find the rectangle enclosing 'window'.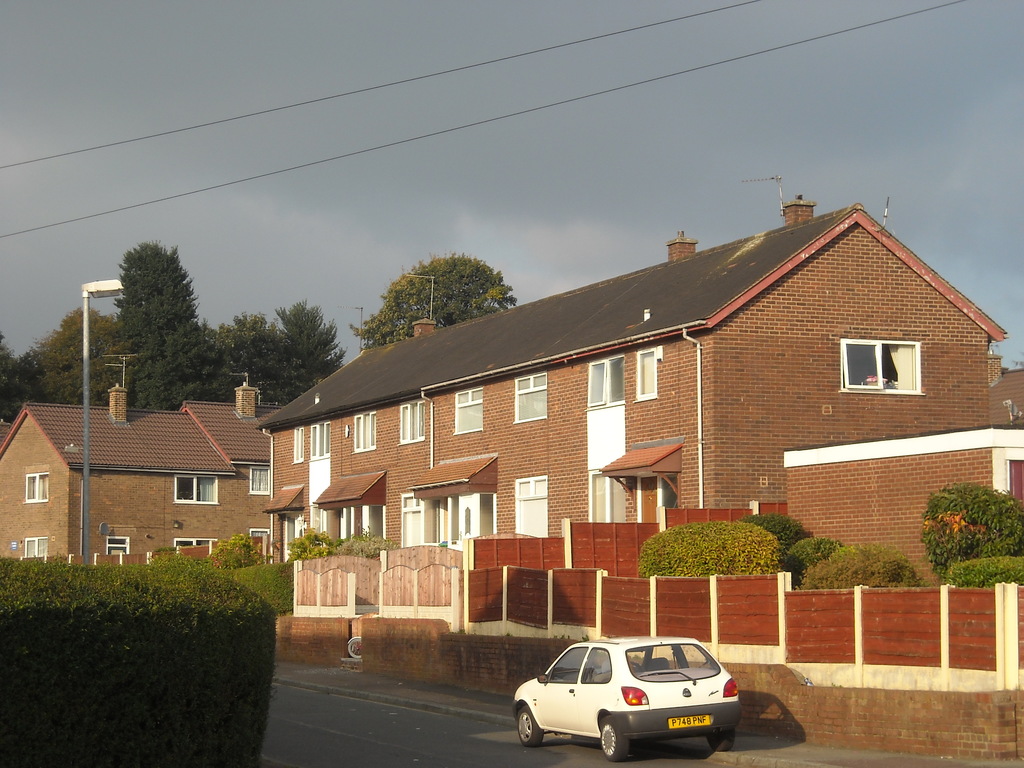
crop(646, 641, 674, 665).
